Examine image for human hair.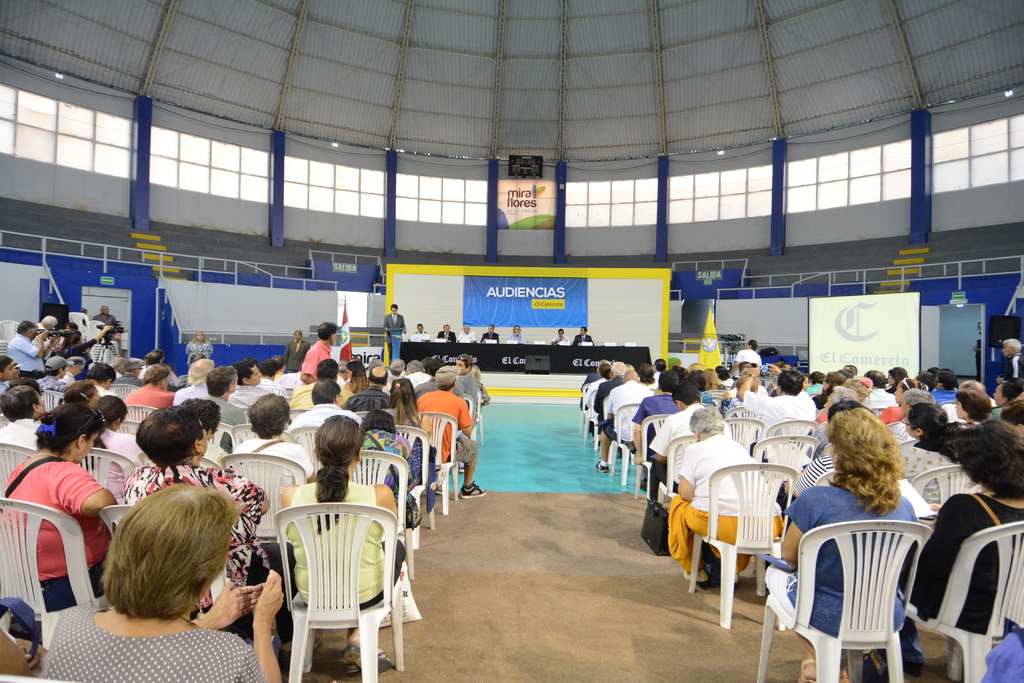
Examination result: box(59, 379, 96, 399).
